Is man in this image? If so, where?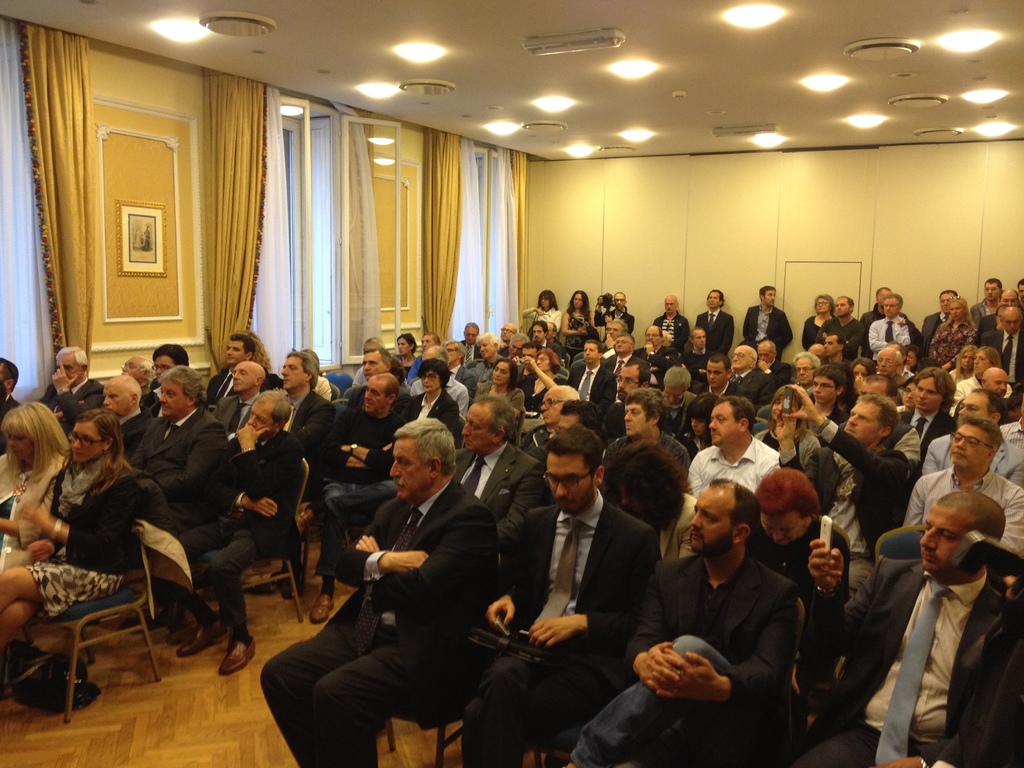
Yes, at Rect(692, 292, 733, 351).
